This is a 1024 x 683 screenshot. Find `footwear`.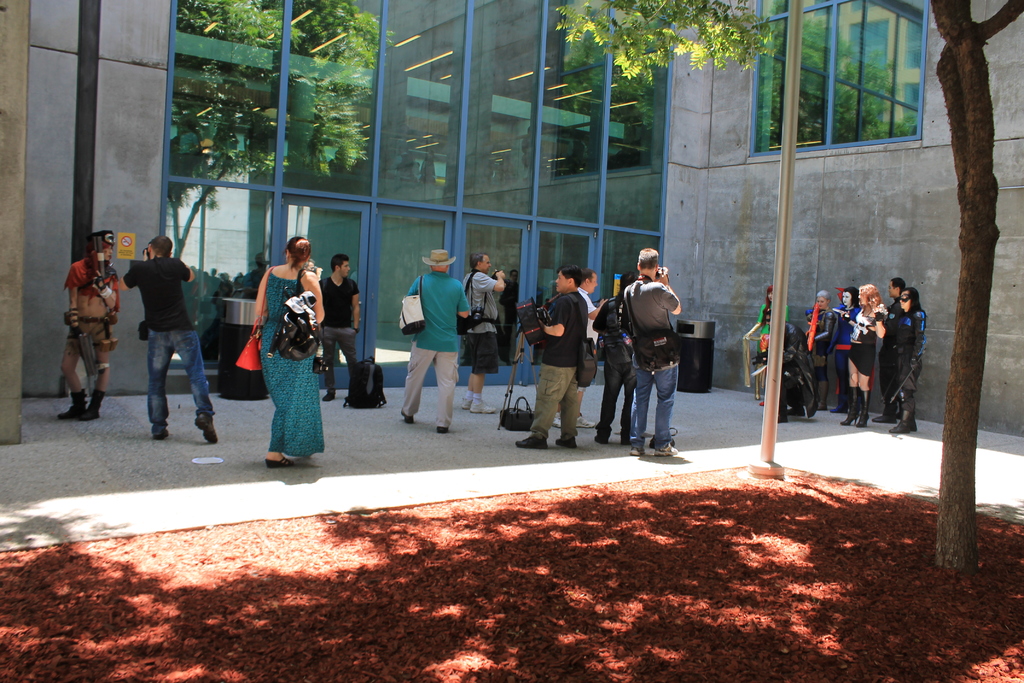
Bounding box: bbox(548, 411, 561, 431).
